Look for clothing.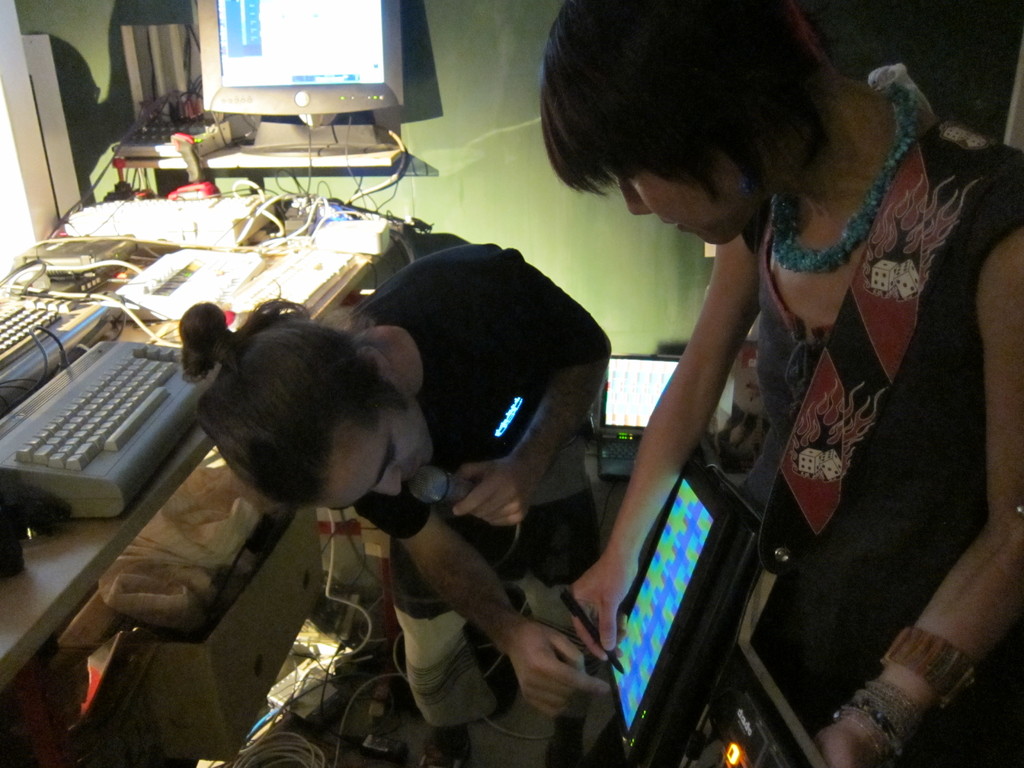
Found: {"x1": 630, "y1": 109, "x2": 1005, "y2": 733}.
